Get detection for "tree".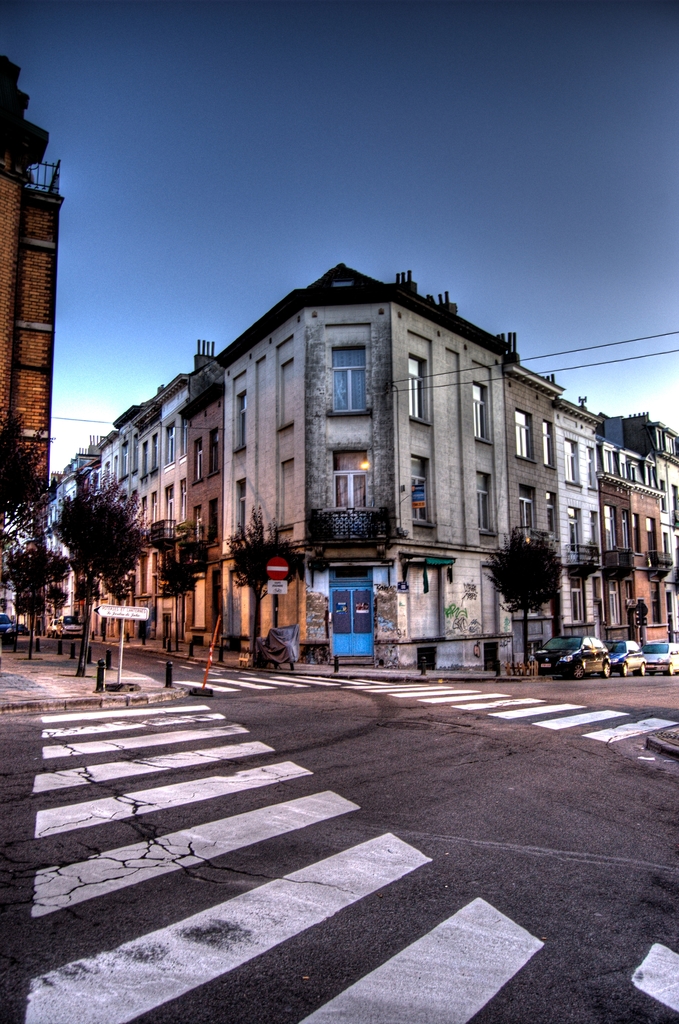
Detection: select_region(137, 526, 216, 662).
